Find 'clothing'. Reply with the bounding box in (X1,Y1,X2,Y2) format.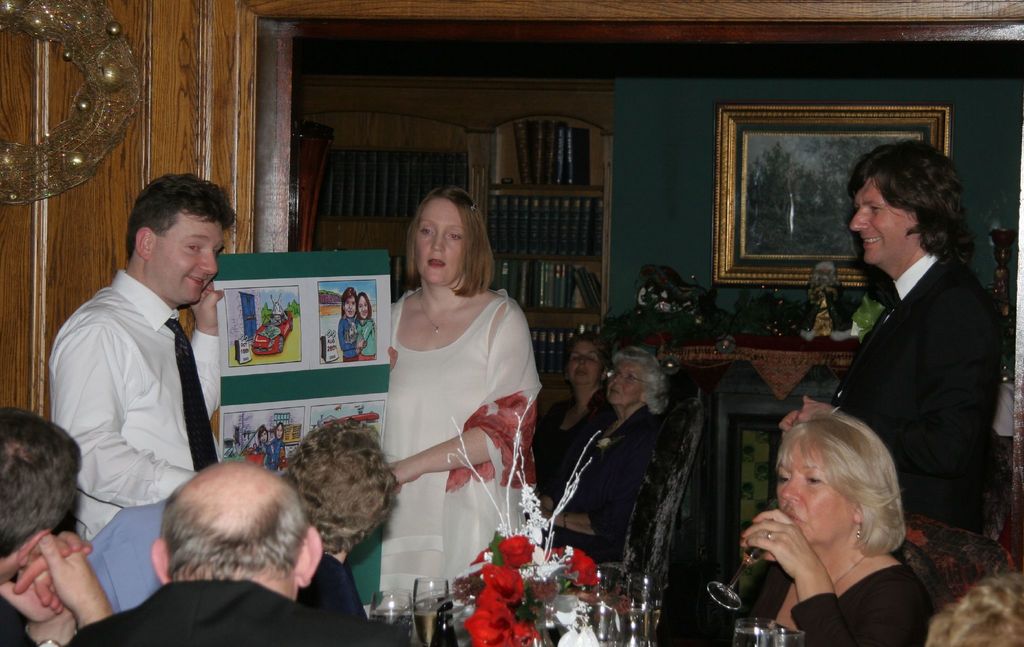
(362,322,378,354).
